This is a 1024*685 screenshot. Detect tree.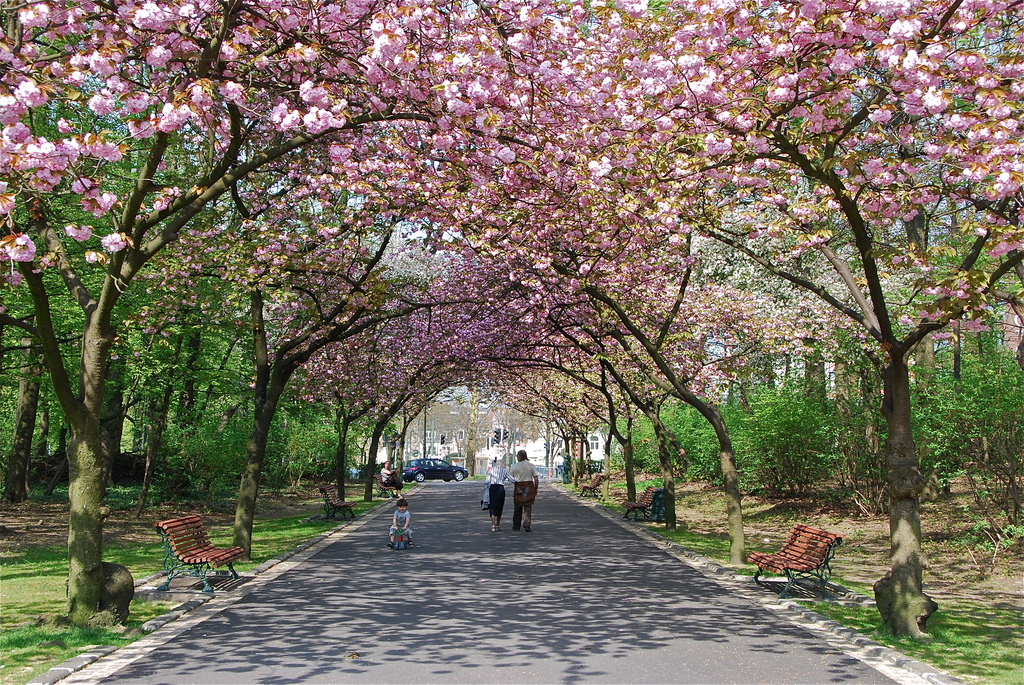
x1=140, y1=0, x2=512, y2=571.
